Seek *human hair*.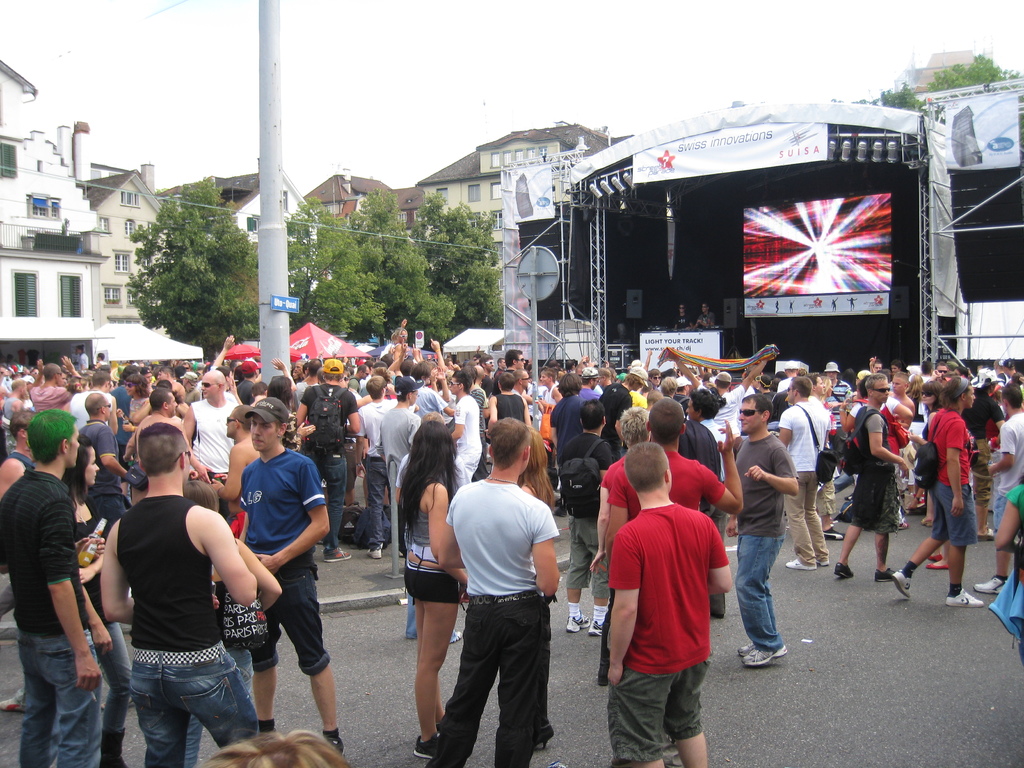
detection(565, 360, 574, 371).
